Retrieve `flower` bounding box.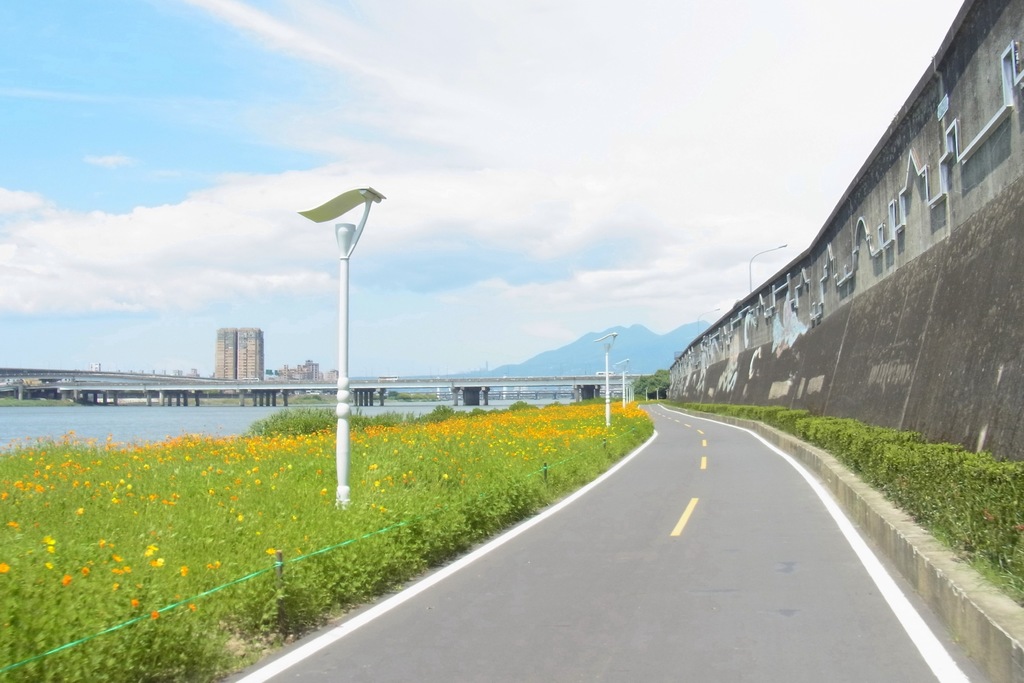
Bounding box: Rect(44, 561, 51, 571).
